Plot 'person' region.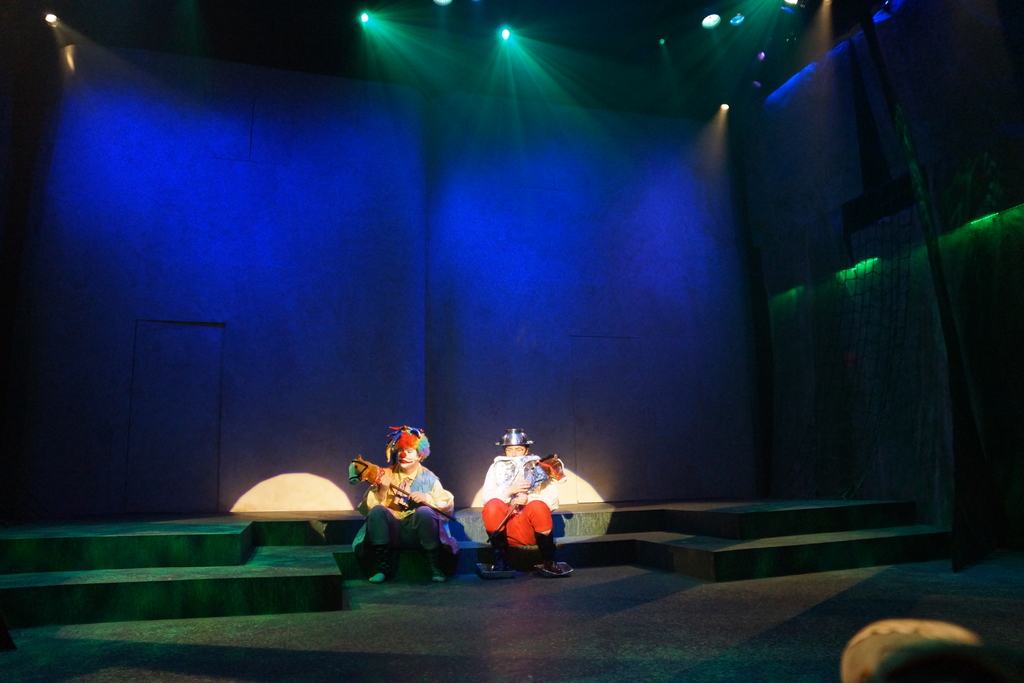
Plotted at l=472, t=423, r=573, b=579.
